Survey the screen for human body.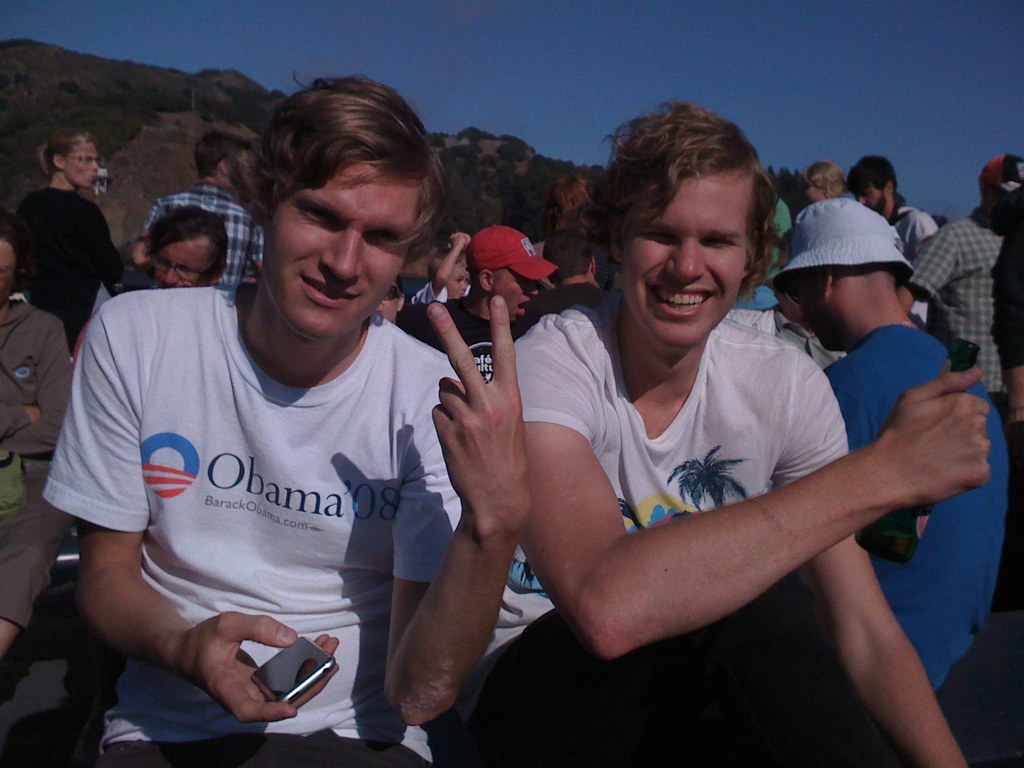
Survey found: l=44, t=286, r=533, b=767.
